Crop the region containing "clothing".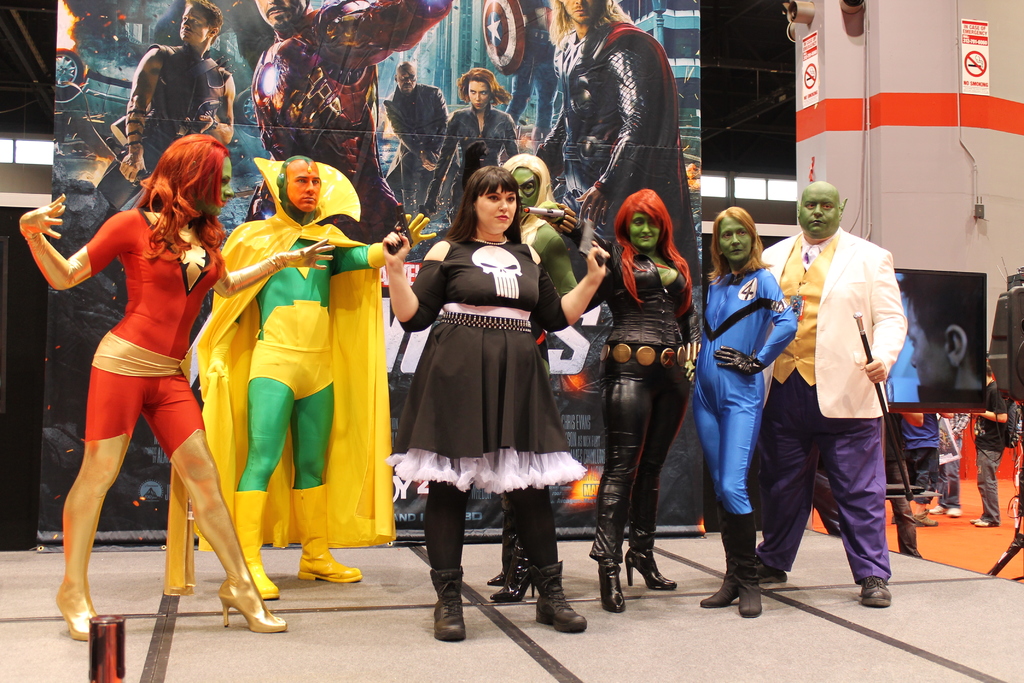
Crop region: [left=379, top=78, right=452, bottom=209].
